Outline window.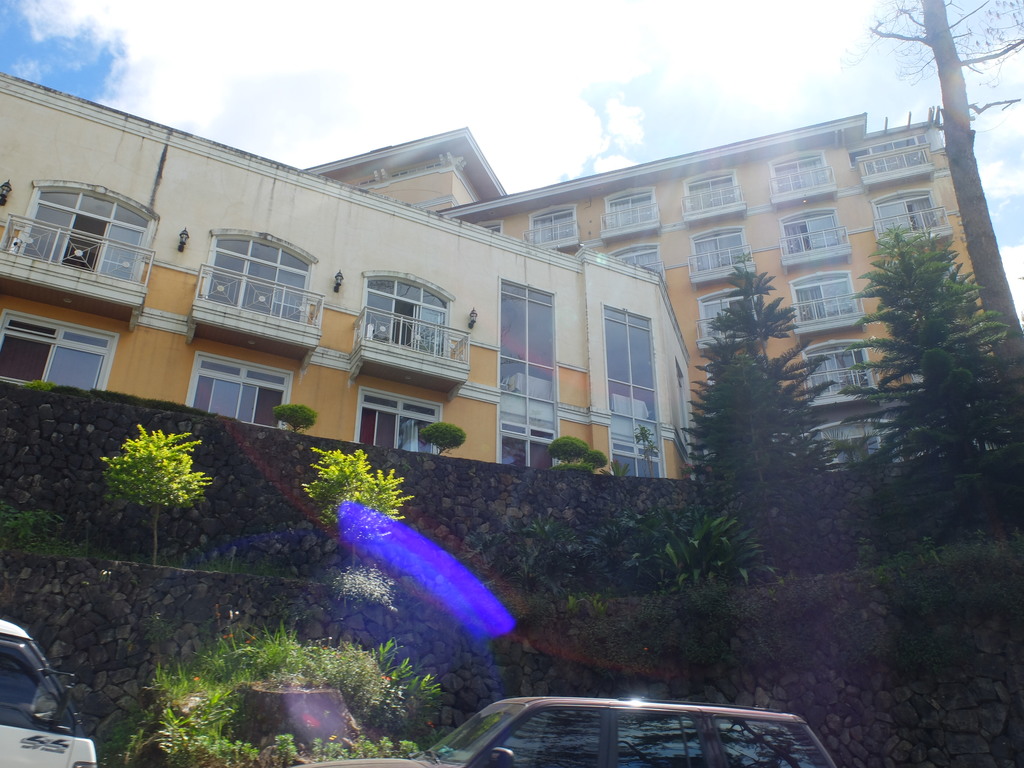
Outline: (left=24, top=188, right=153, bottom=282).
